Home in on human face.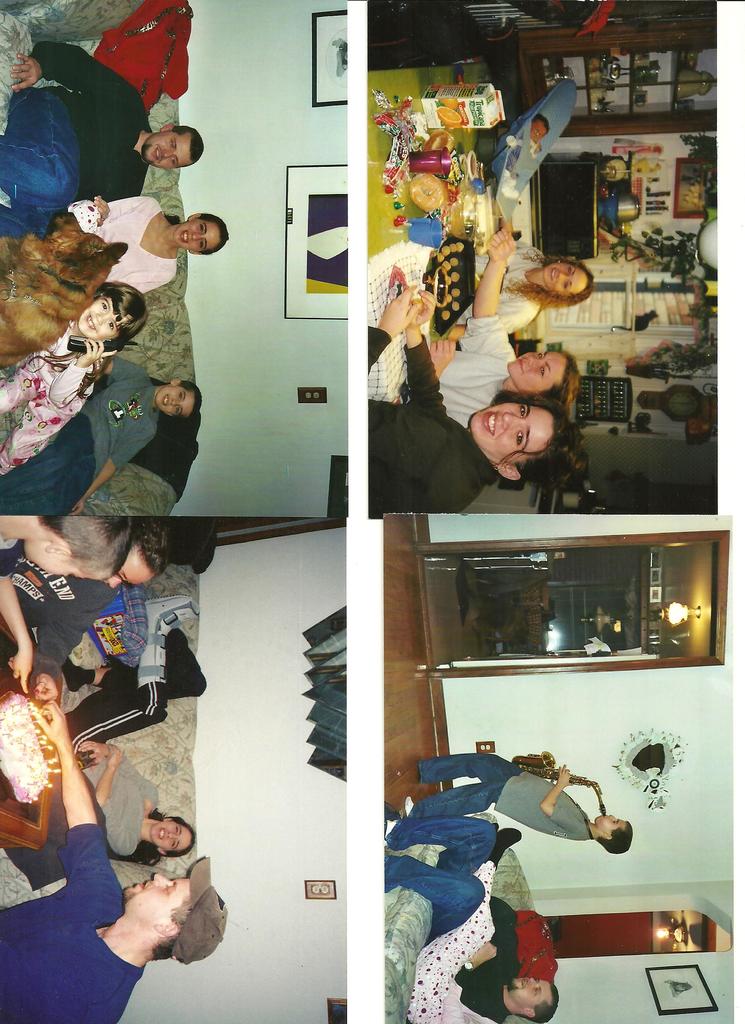
Homed in at bbox=(119, 870, 187, 922).
